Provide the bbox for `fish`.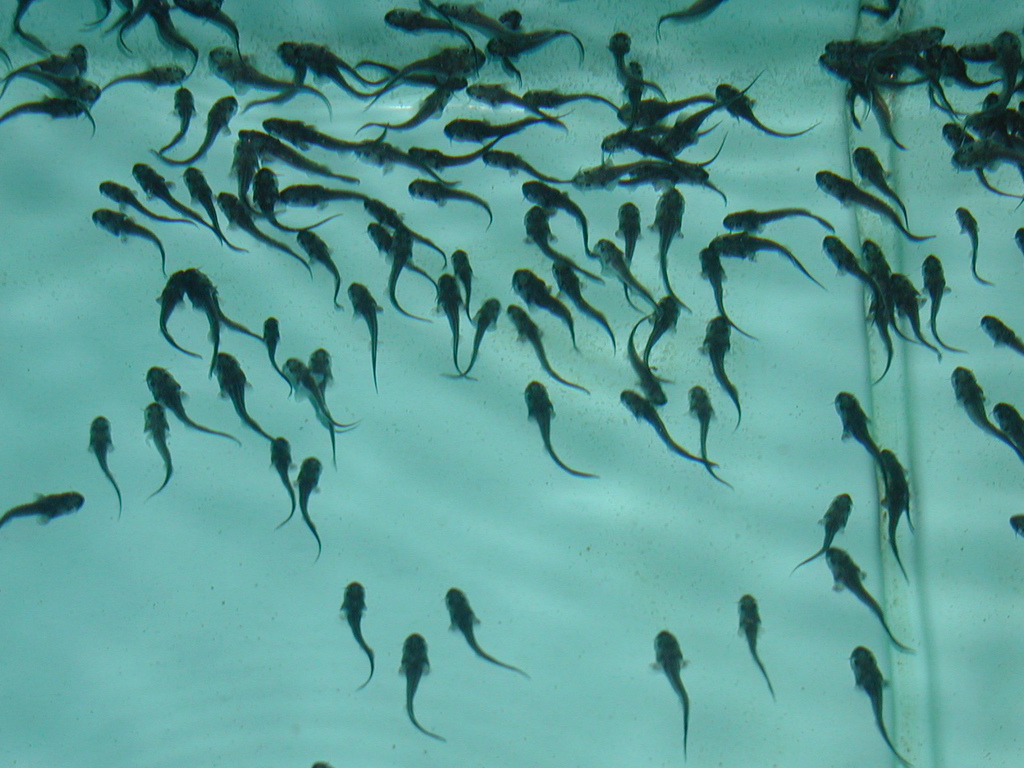
[left=521, top=175, right=593, bottom=243].
